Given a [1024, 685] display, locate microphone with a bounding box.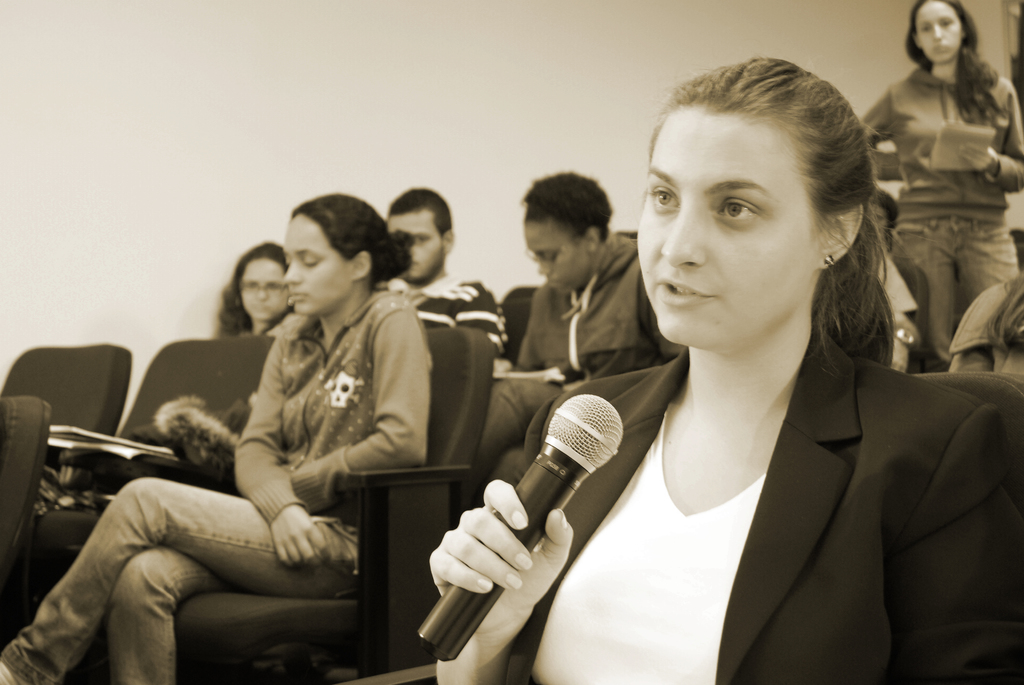
Located: left=414, top=389, right=626, bottom=658.
